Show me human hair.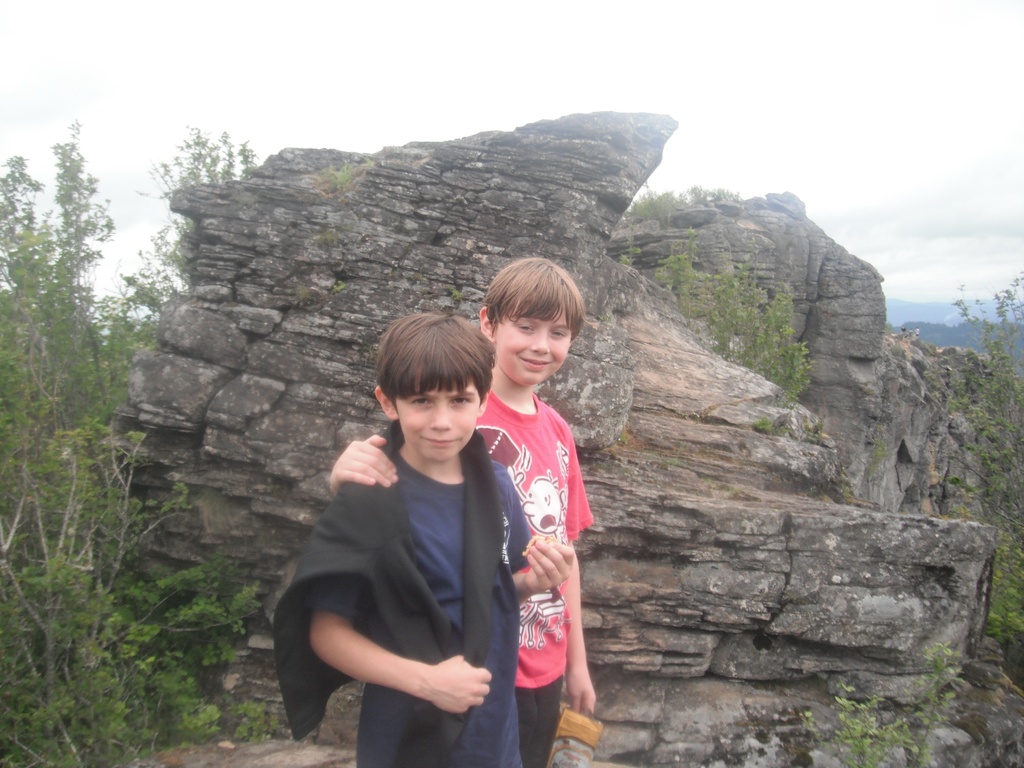
human hair is here: locate(374, 305, 500, 407).
